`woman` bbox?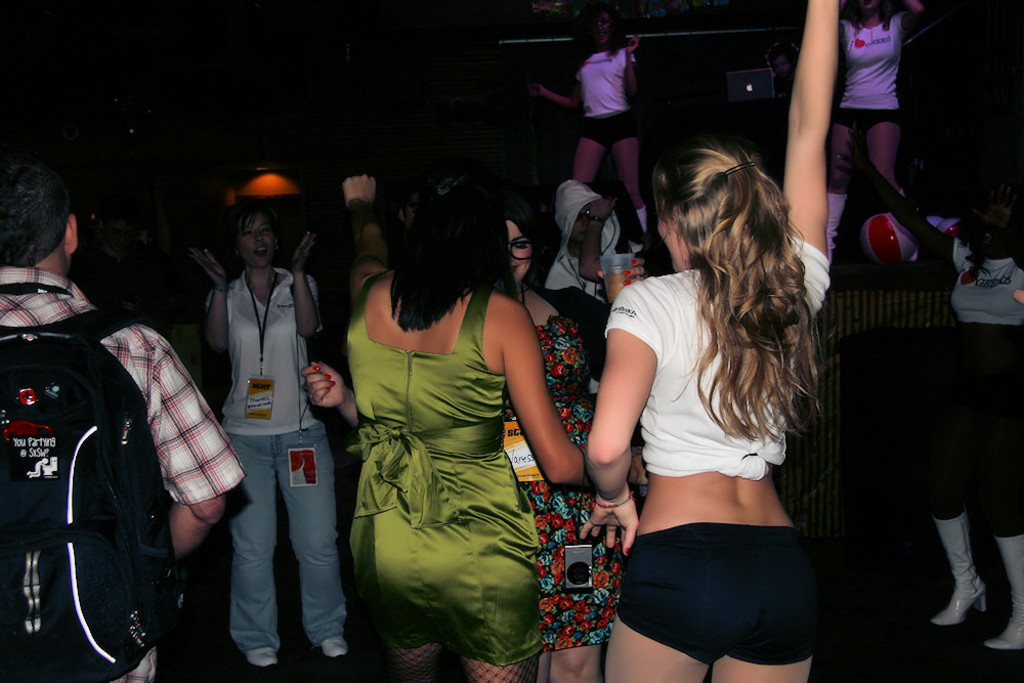
Rect(523, 0, 644, 222)
